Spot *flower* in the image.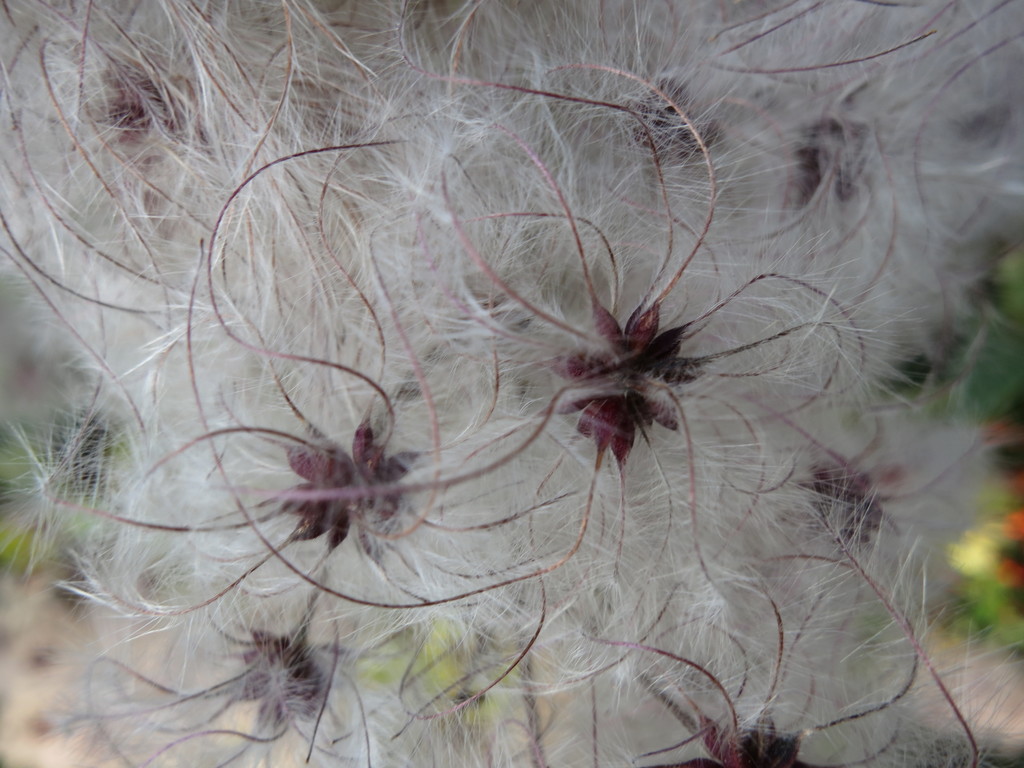
*flower* found at (234, 638, 330, 741).
